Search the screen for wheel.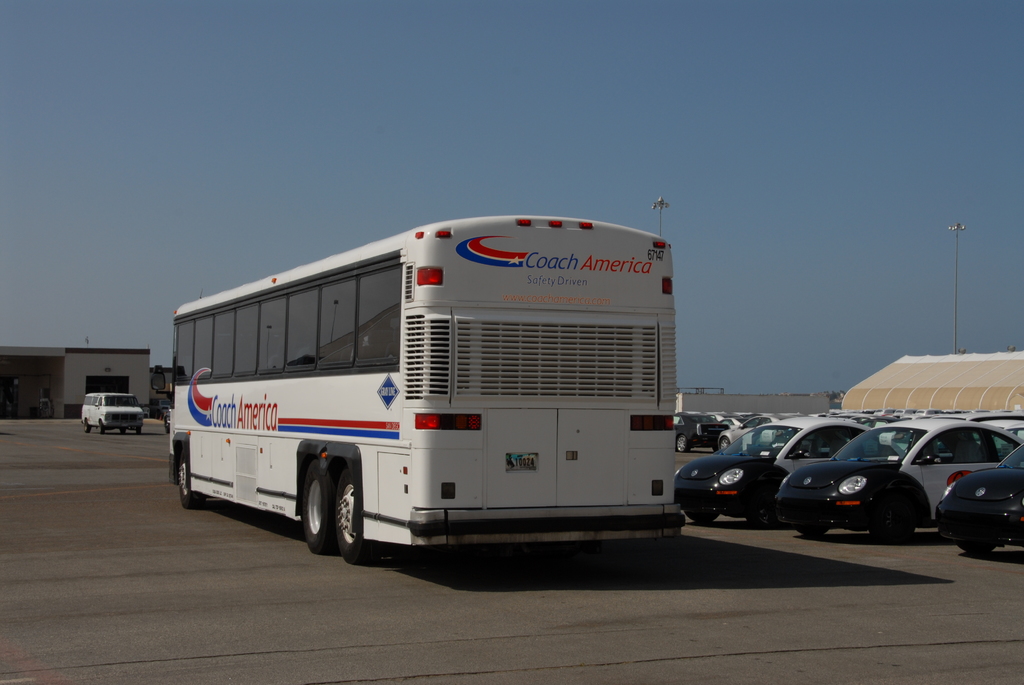
Found at [x1=719, y1=436, x2=729, y2=450].
